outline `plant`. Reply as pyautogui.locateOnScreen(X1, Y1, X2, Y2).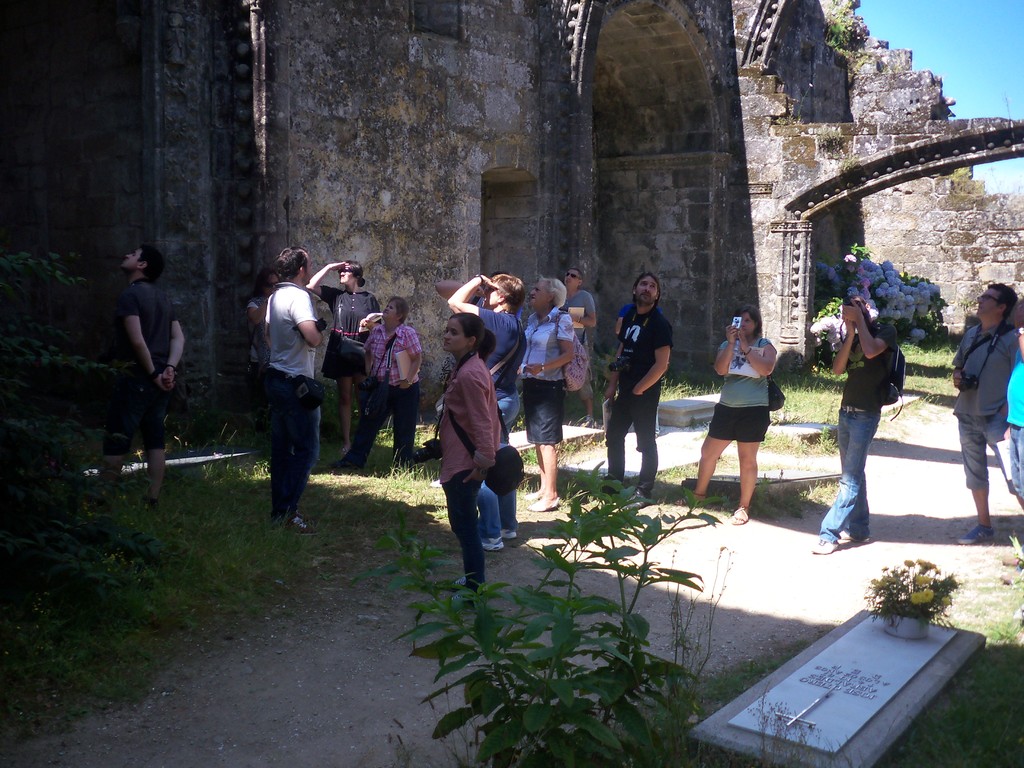
pyautogui.locateOnScreen(824, 131, 844, 157).
